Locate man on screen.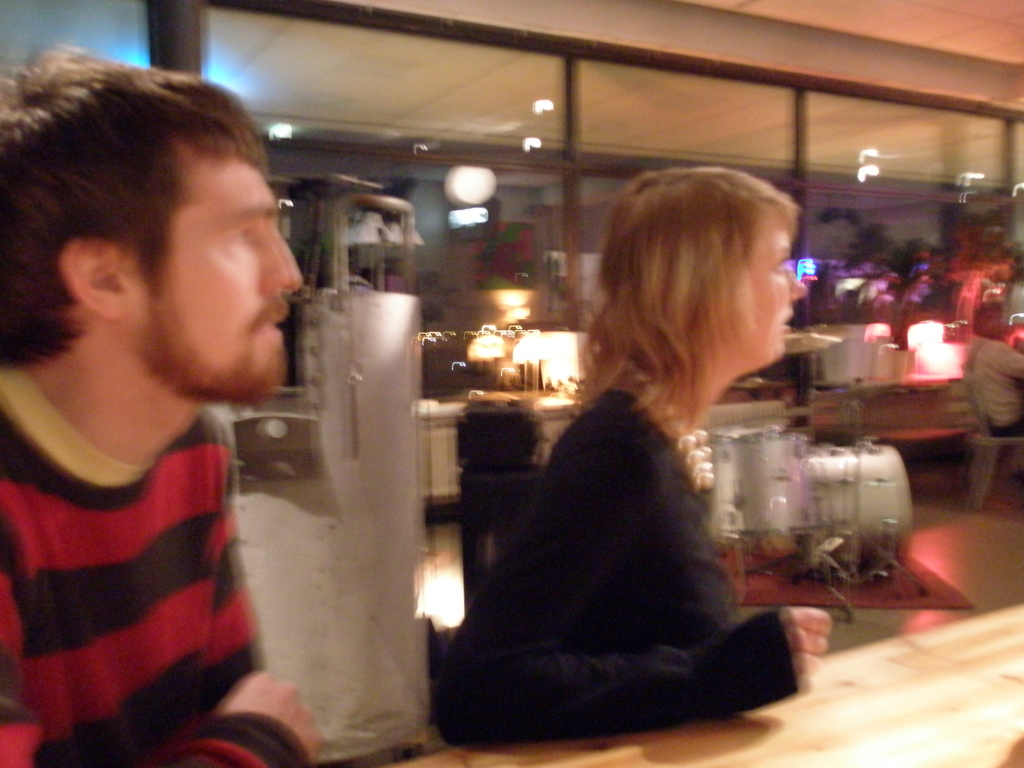
On screen at x1=12, y1=73, x2=443, y2=761.
